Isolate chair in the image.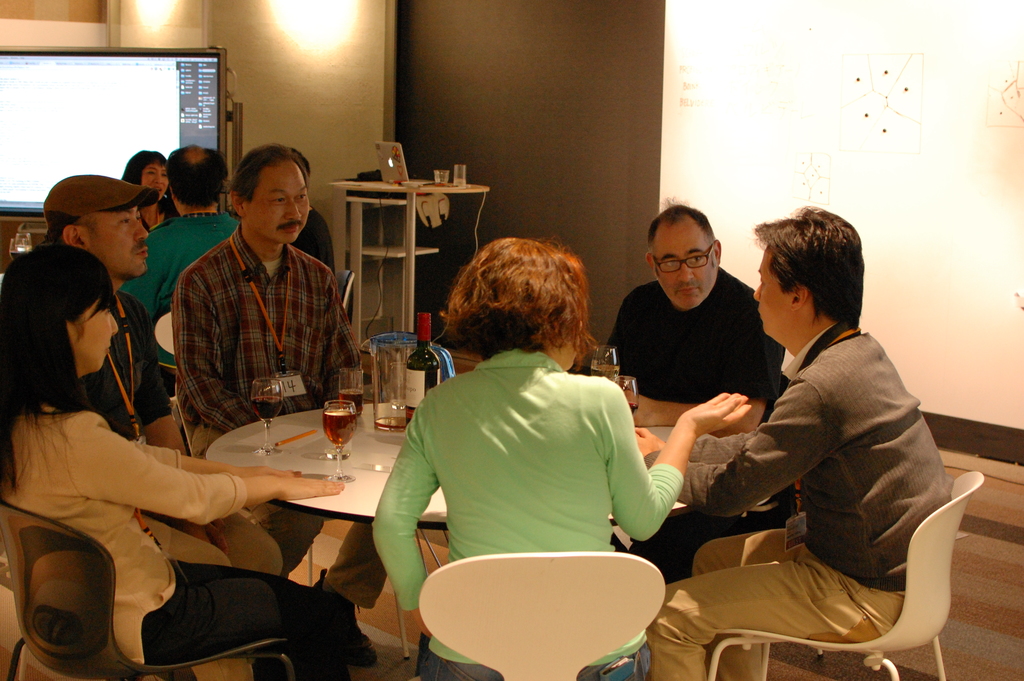
Isolated region: (330,272,351,311).
